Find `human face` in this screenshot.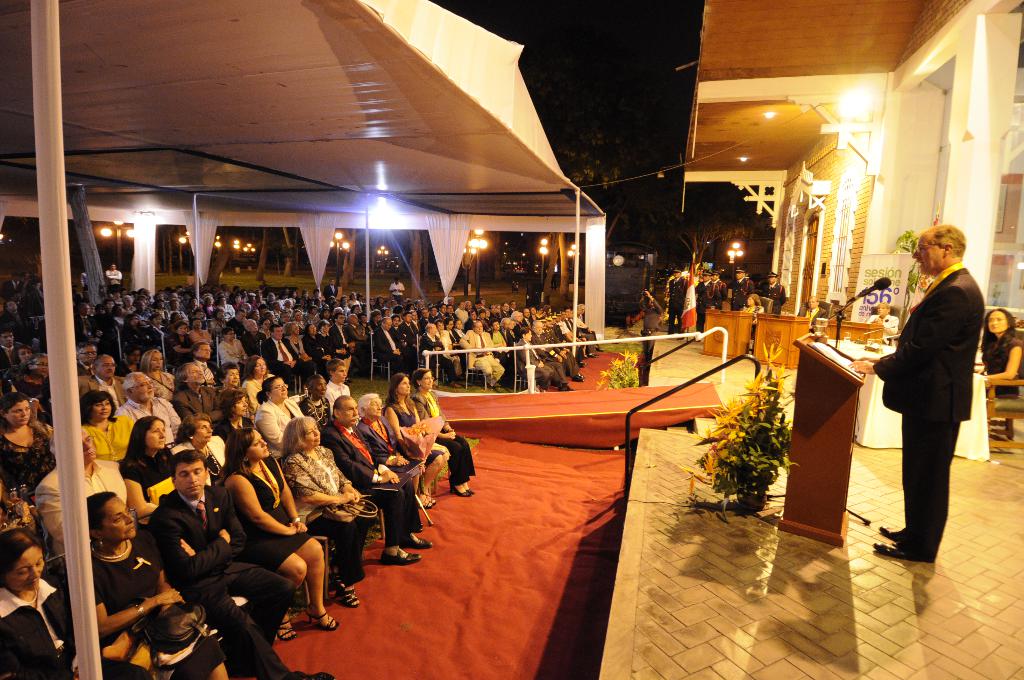
The bounding box for `human face` is (547, 320, 554, 327).
